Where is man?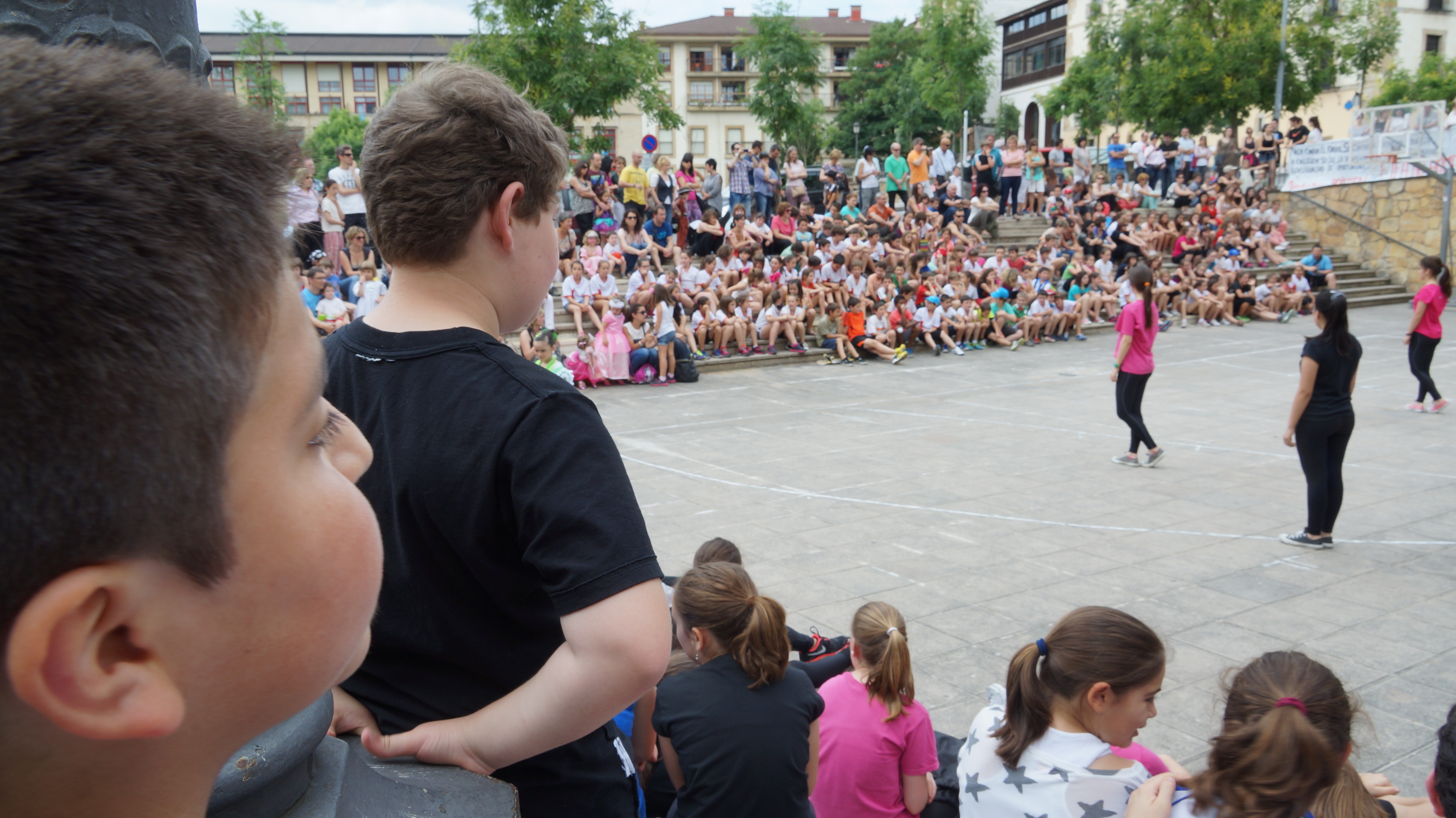
{"x1": 261, "y1": 43, "x2": 271, "y2": 61}.
